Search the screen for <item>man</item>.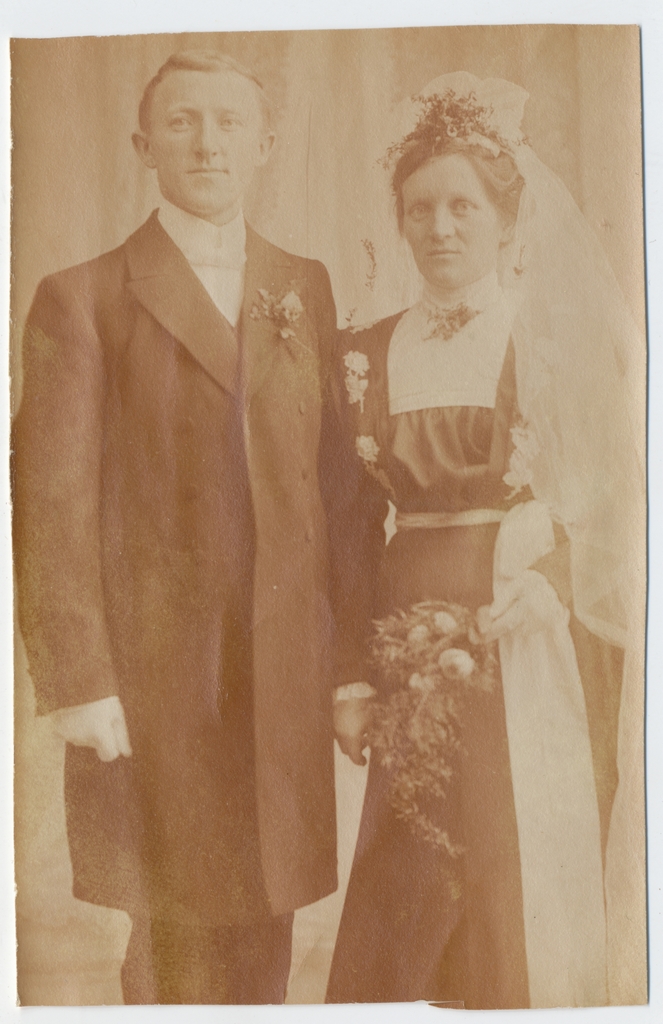
Found at [left=0, top=31, right=405, bottom=1016].
